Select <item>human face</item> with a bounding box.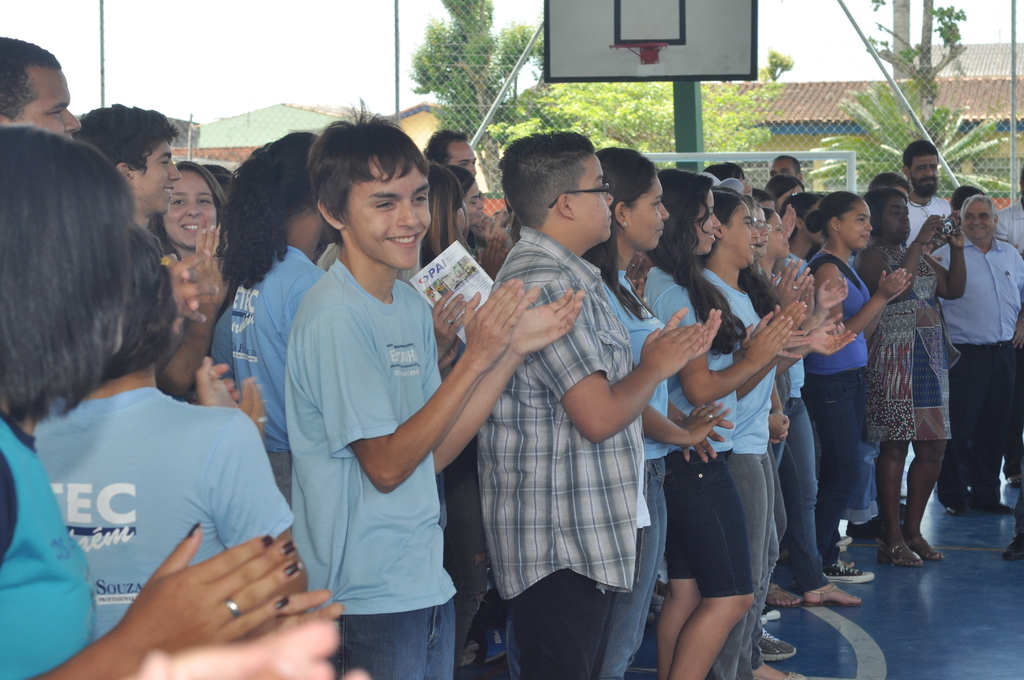
select_region(837, 202, 877, 261).
